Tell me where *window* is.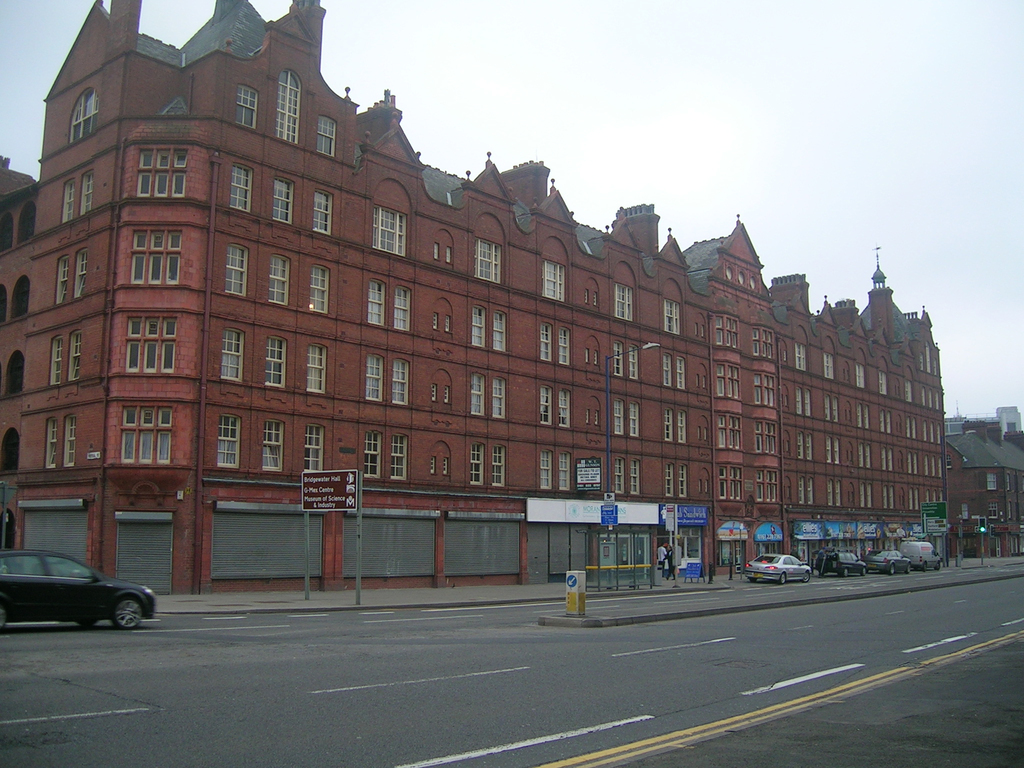
*window* is at (799,430,804,458).
